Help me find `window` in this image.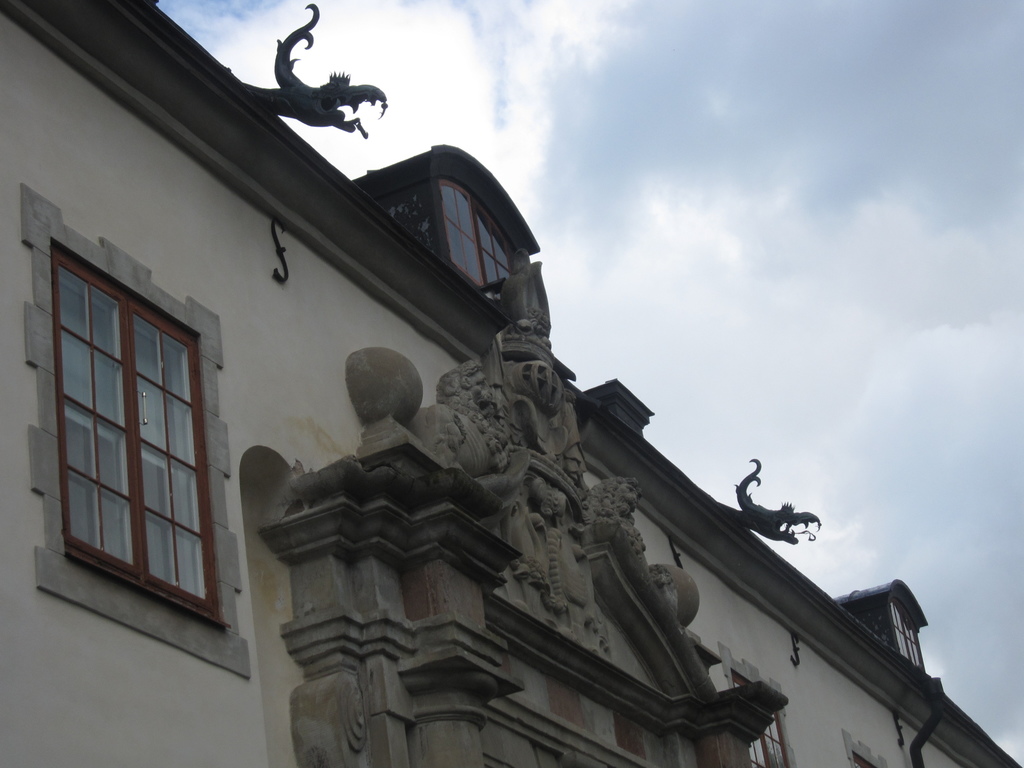
Found it: pyautogui.locateOnScreen(837, 730, 893, 767).
